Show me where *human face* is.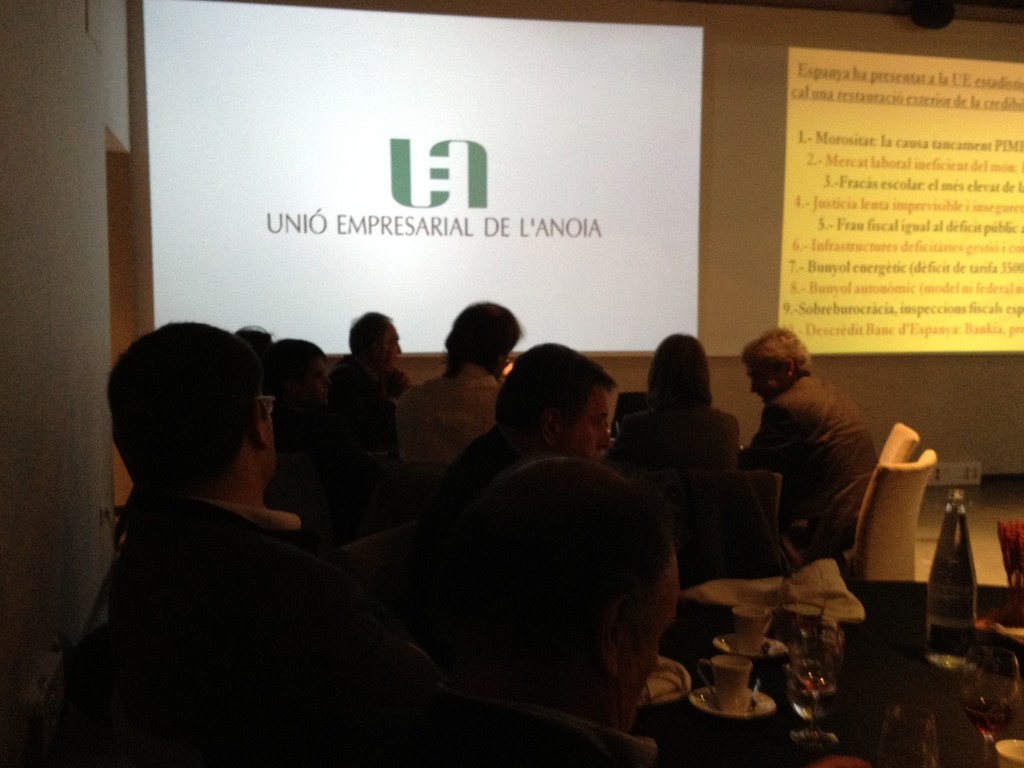
*human face* is at pyautogui.locateOnScreen(749, 361, 774, 397).
